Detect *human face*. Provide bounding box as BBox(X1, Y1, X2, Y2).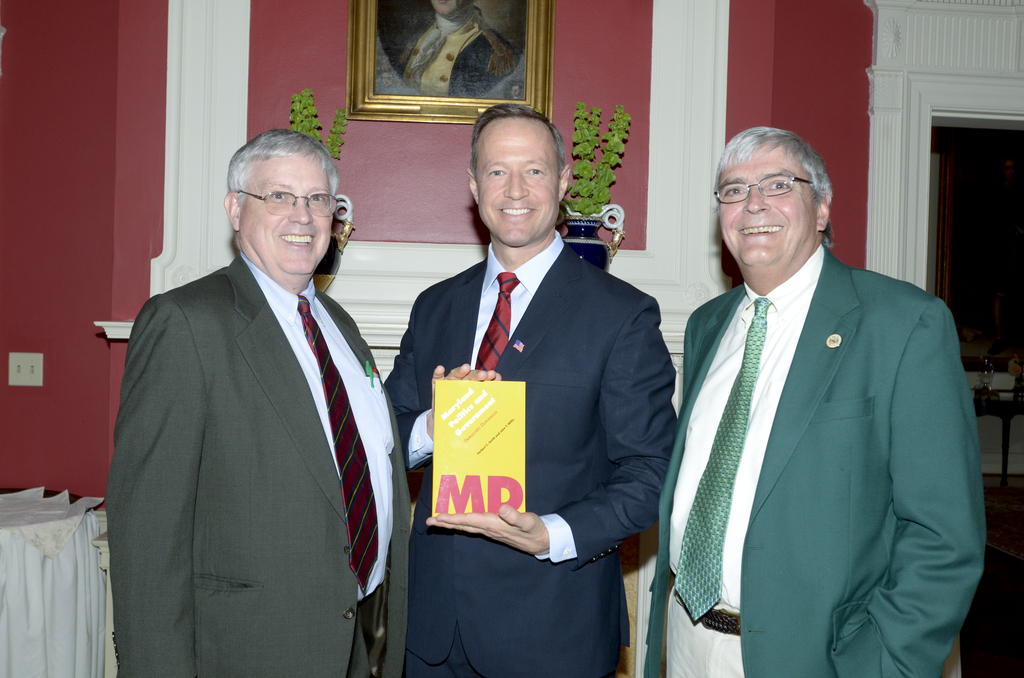
BBox(245, 156, 333, 275).
